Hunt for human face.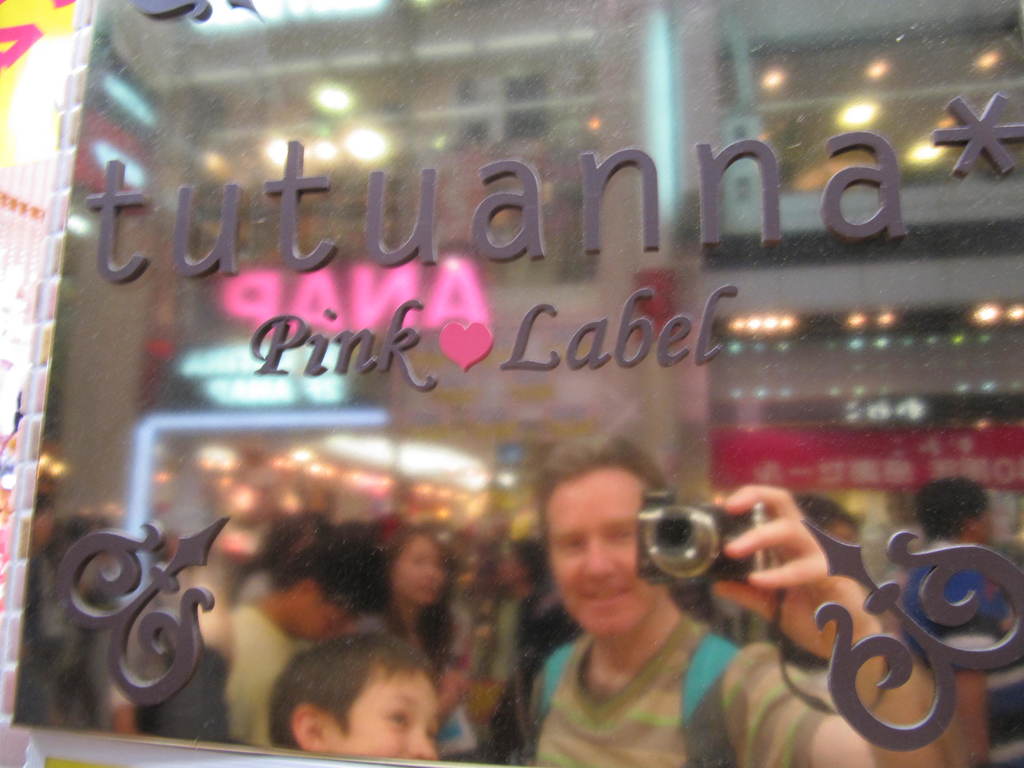
Hunted down at {"x1": 322, "y1": 653, "x2": 435, "y2": 758}.
